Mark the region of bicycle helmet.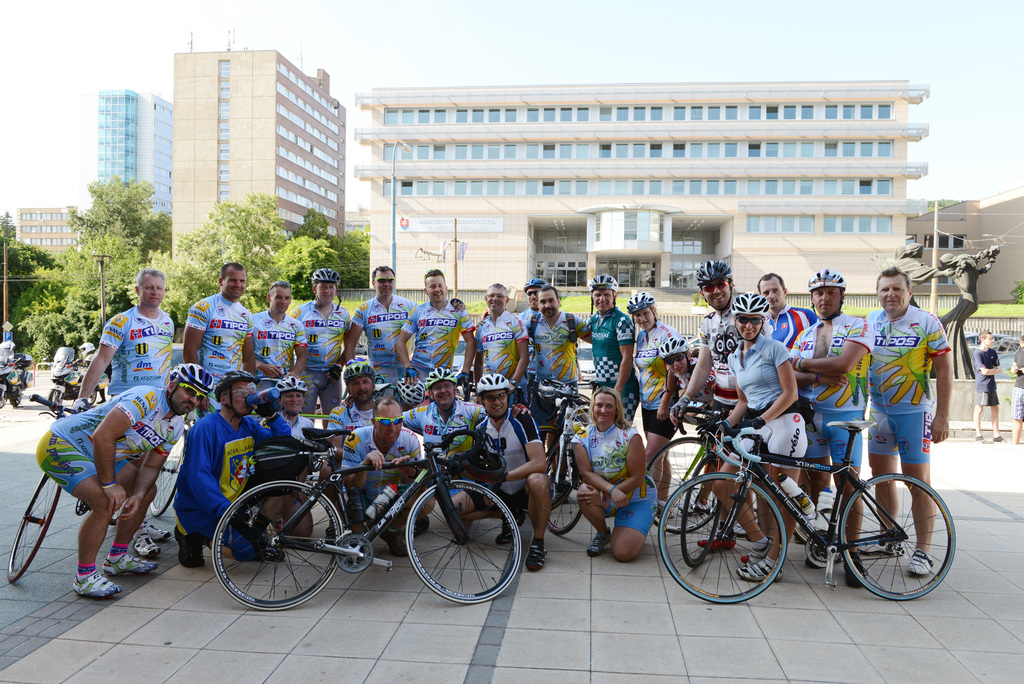
Region: locate(275, 374, 306, 393).
